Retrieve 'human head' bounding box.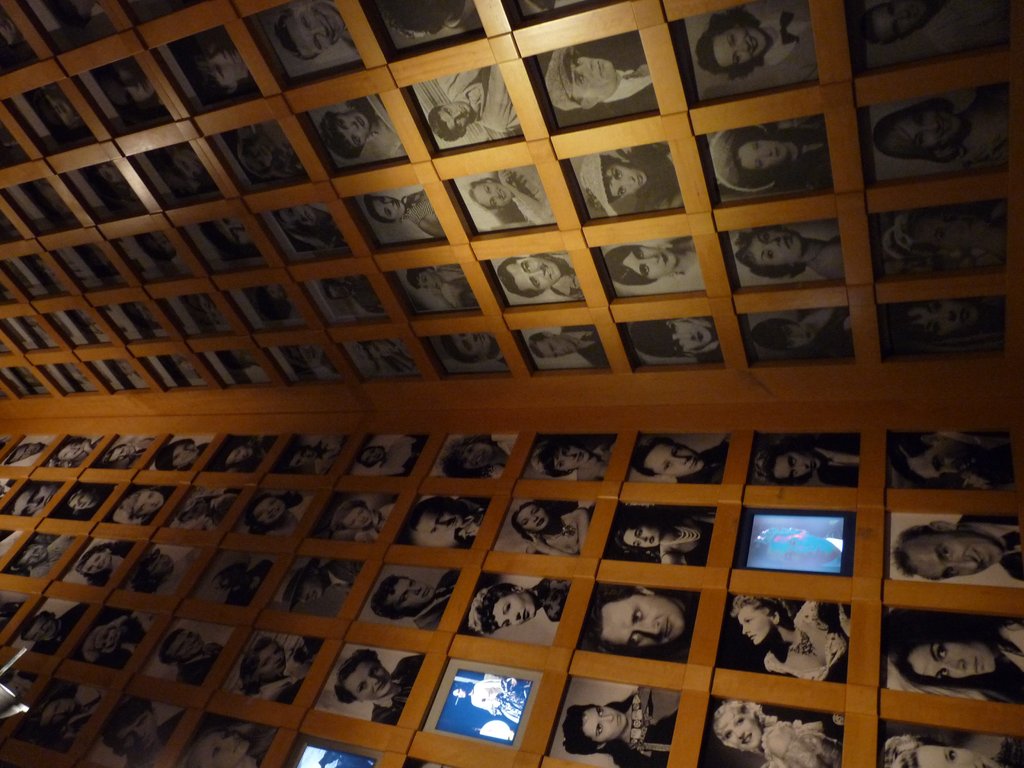
Bounding box: x1=874 y1=100 x2=964 y2=157.
